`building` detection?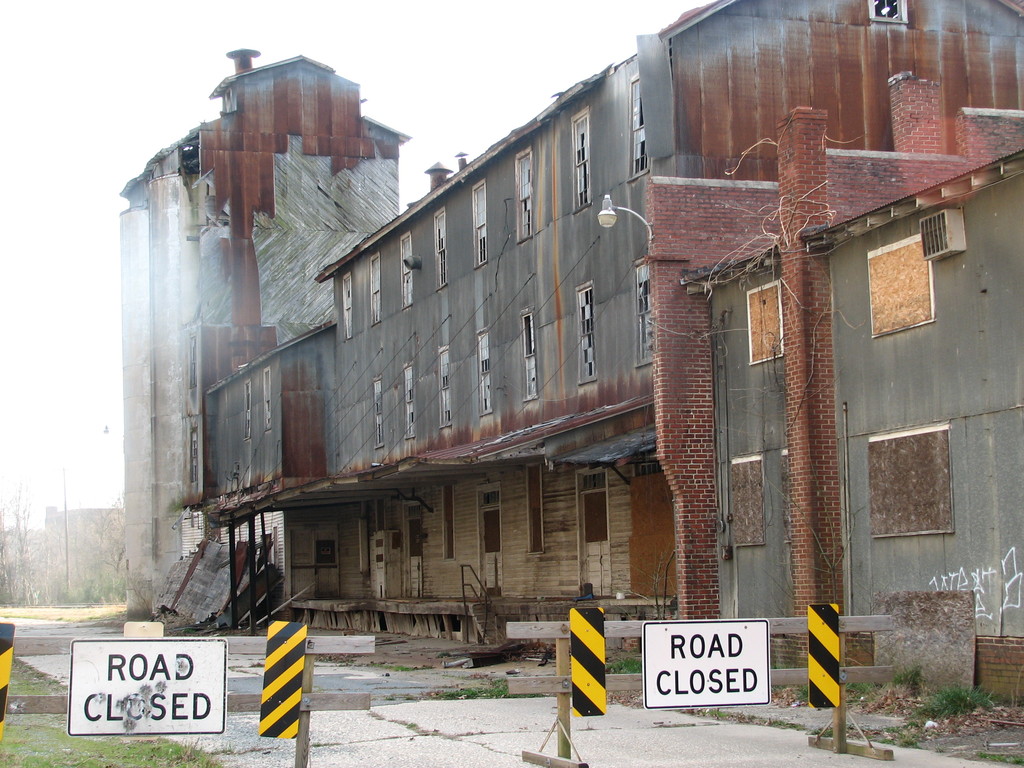
[118,0,1023,703]
